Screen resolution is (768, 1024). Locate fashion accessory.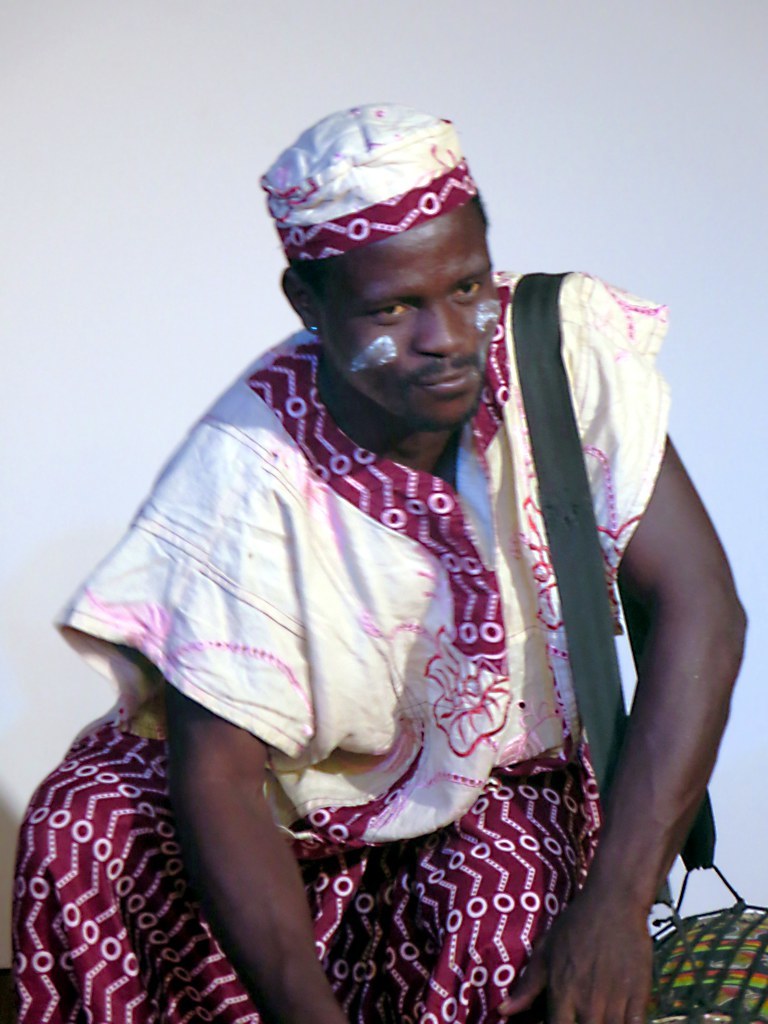
510/266/767/1023.
